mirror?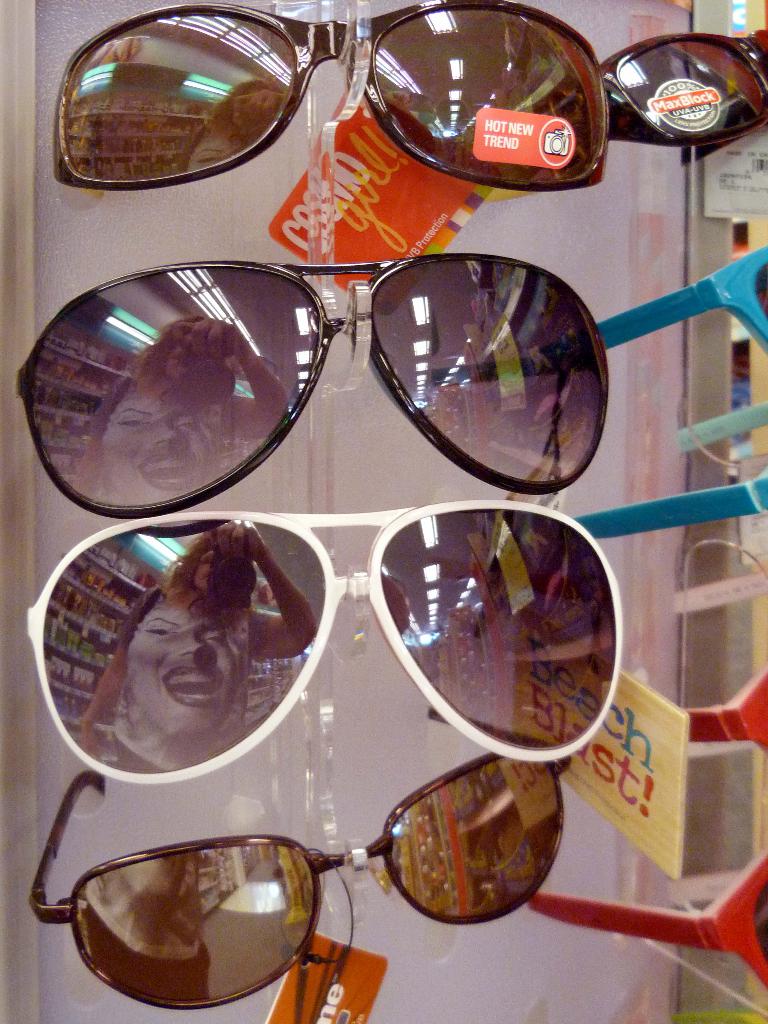
376/257/596/483
